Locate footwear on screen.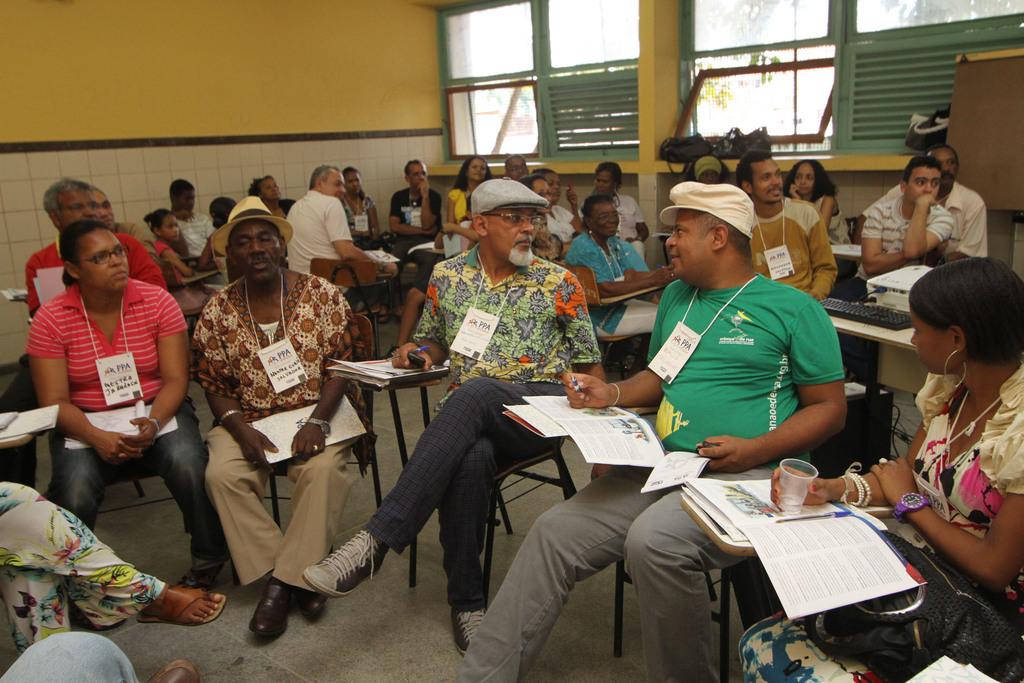
On screen at x1=305, y1=536, x2=388, y2=595.
